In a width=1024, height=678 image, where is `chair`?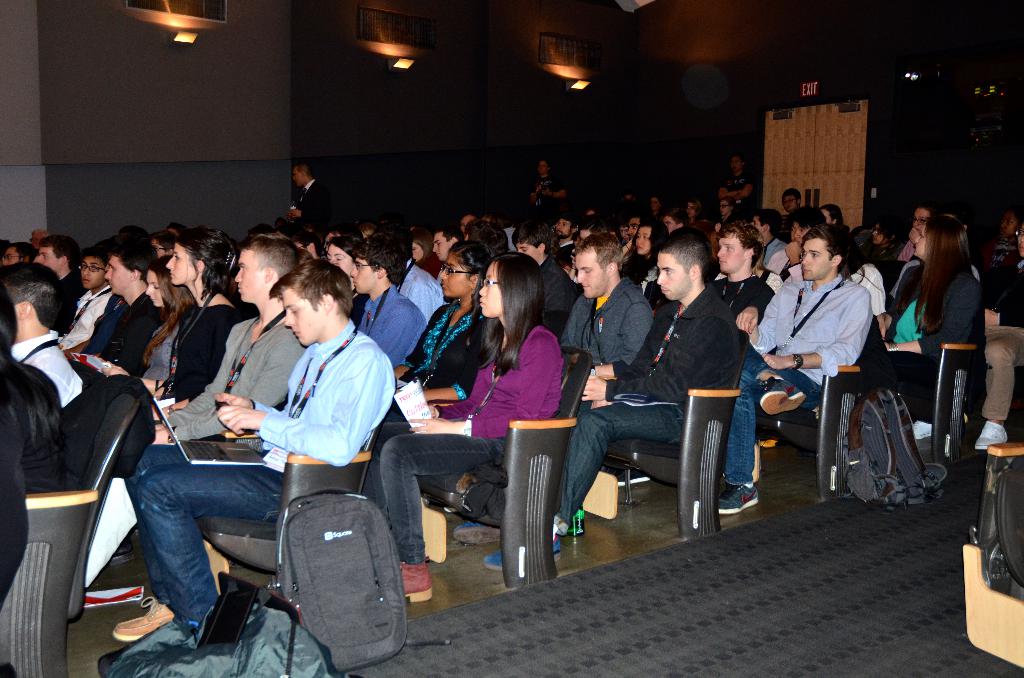
locate(748, 319, 881, 506).
